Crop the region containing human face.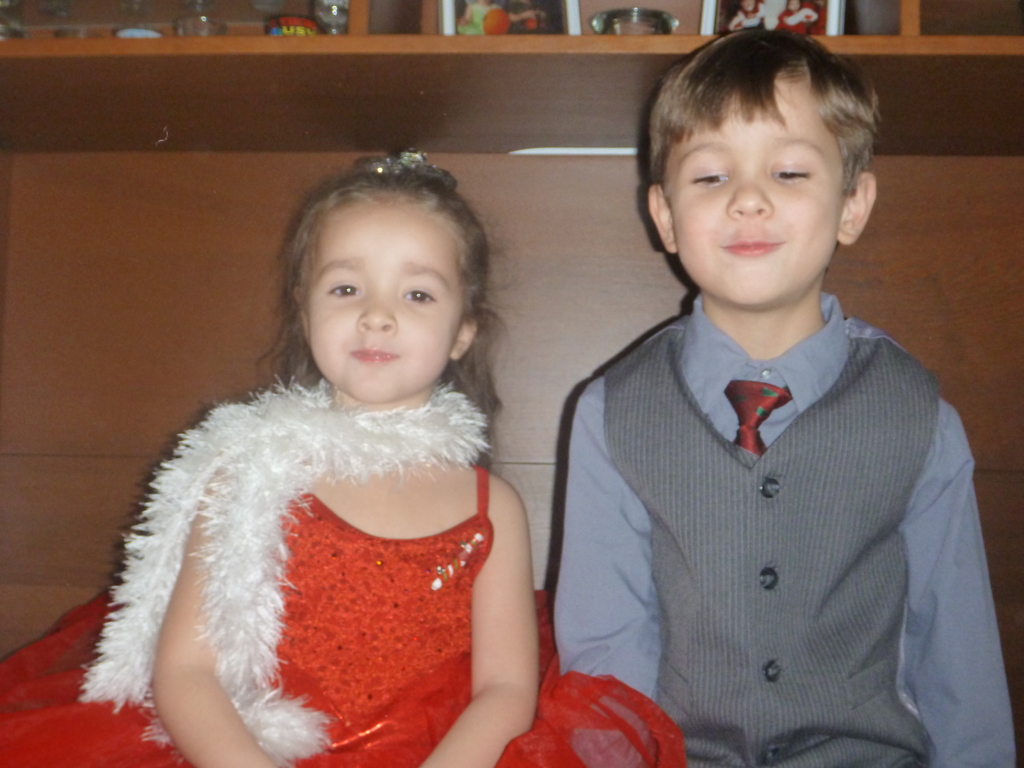
Crop region: BBox(300, 213, 464, 406).
